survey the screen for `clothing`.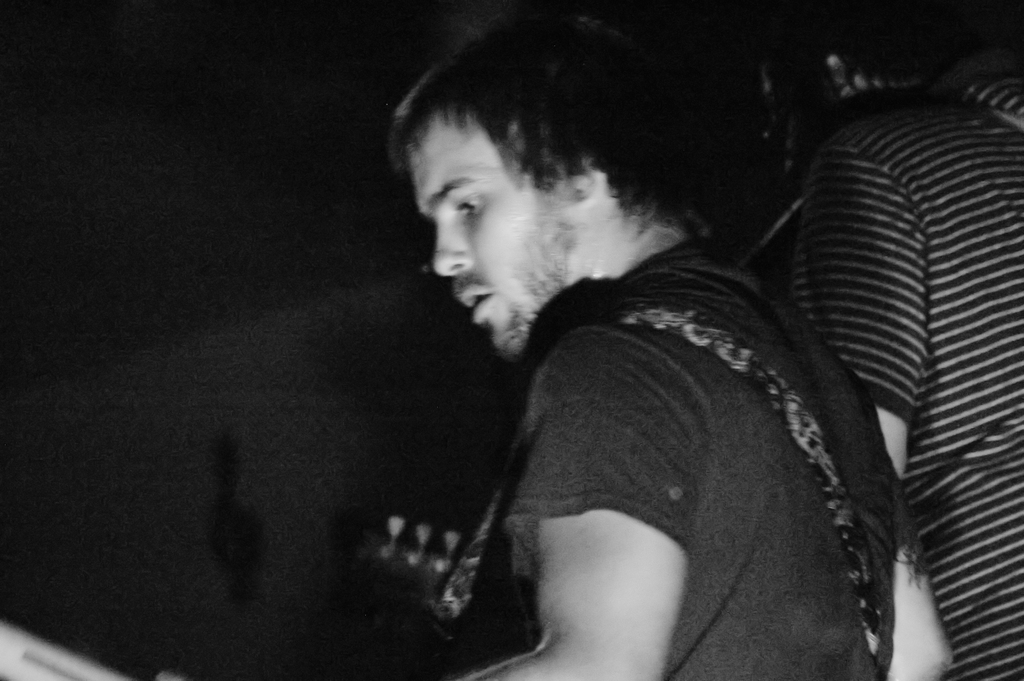
Survey found: rect(758, 32, 1023, 680).
